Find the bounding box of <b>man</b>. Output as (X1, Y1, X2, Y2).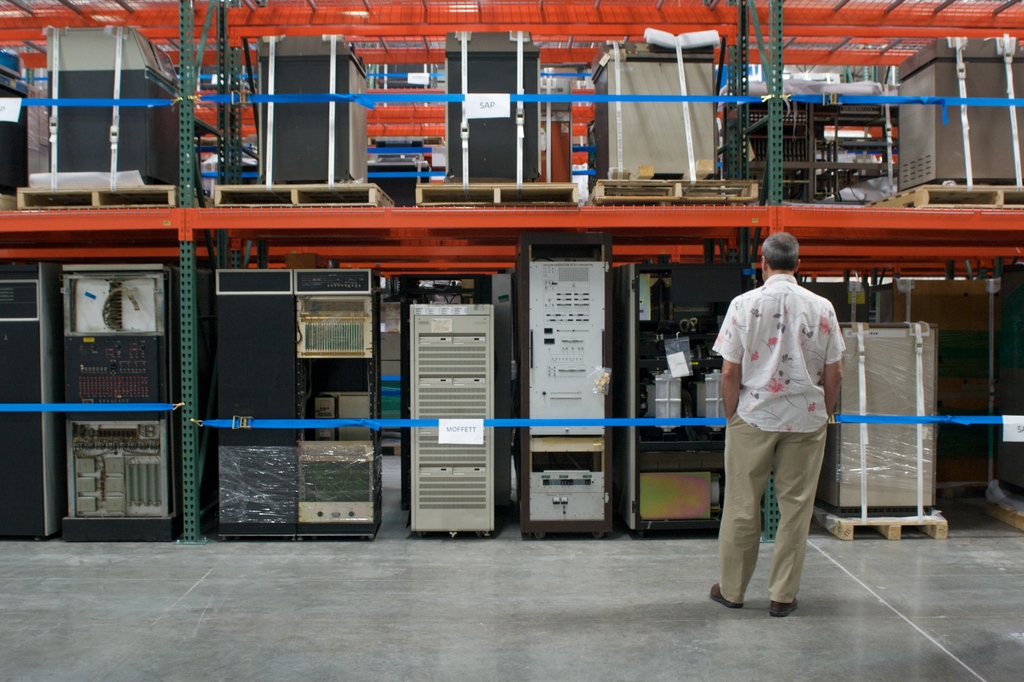
(708, 230, 847, 619).
